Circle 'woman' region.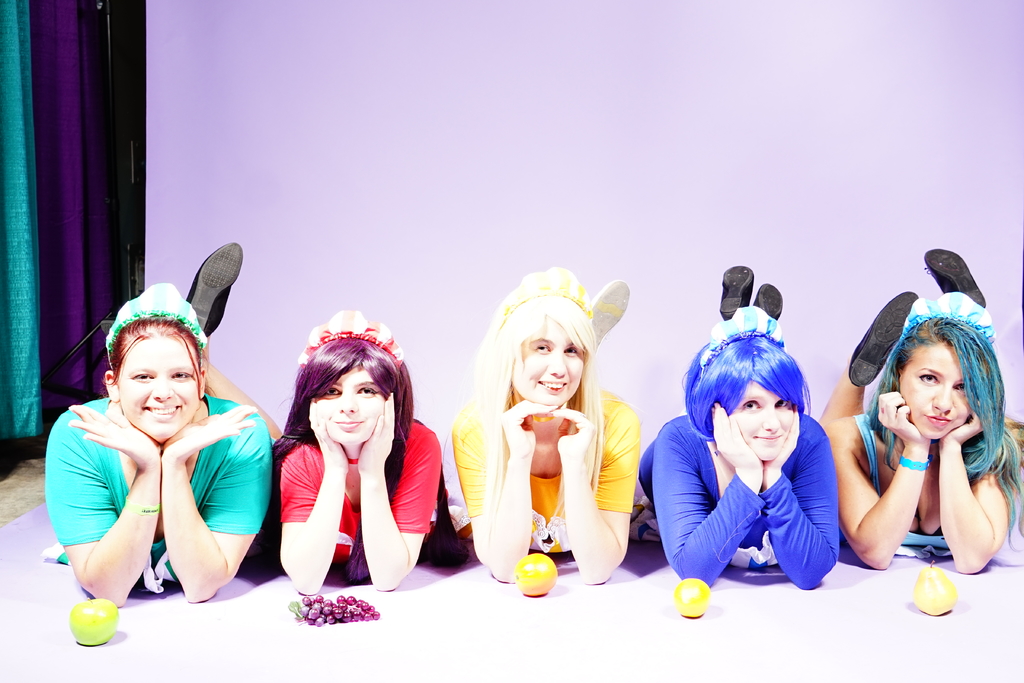
Region: bbox=[266, 306, 470, 596].
